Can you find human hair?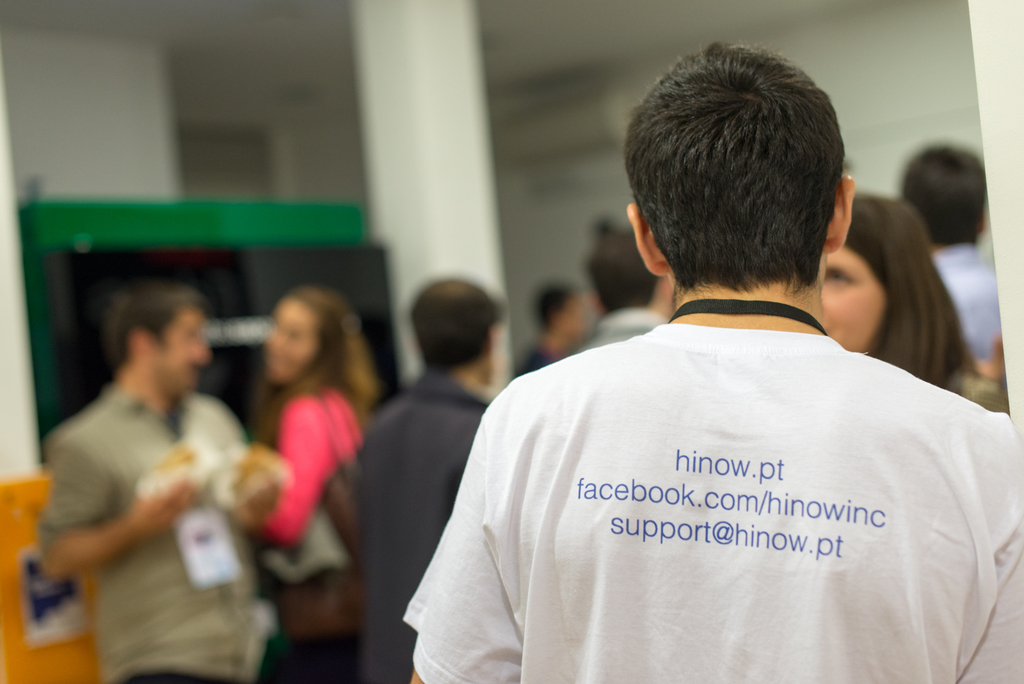
Yes, bounding box: x1=641, y1=32, x2=852, y2=329.
